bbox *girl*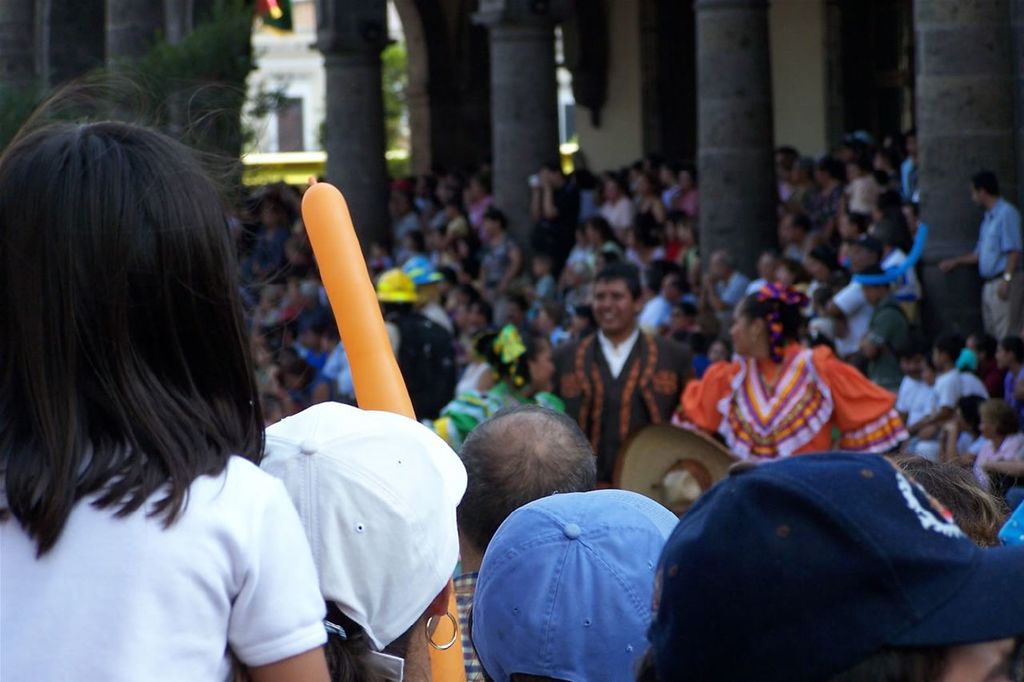
2,67,326,681
